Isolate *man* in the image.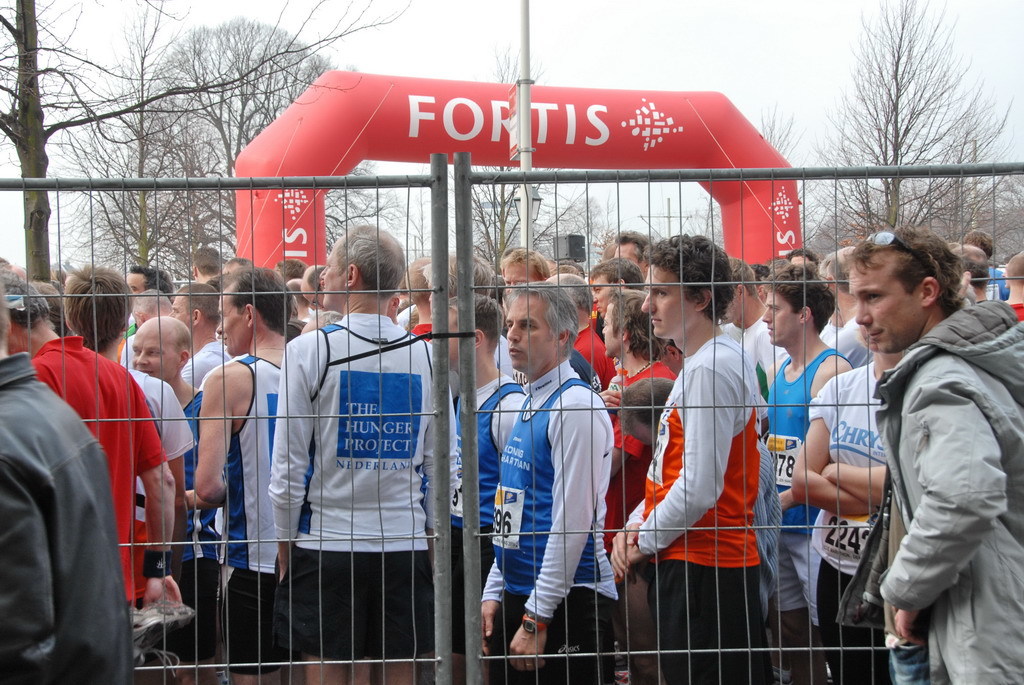
Isolated region: box=[499, 239, 552, 297].
